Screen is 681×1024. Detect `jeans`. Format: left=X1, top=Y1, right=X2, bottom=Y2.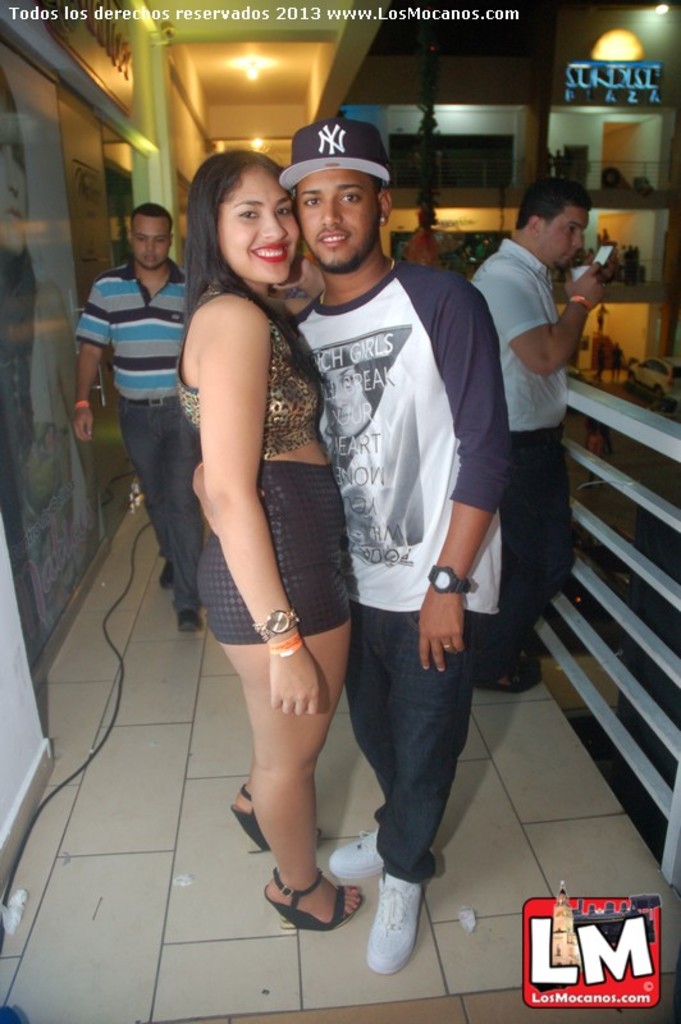
left=344, top=611, right=483, bottom=893.
